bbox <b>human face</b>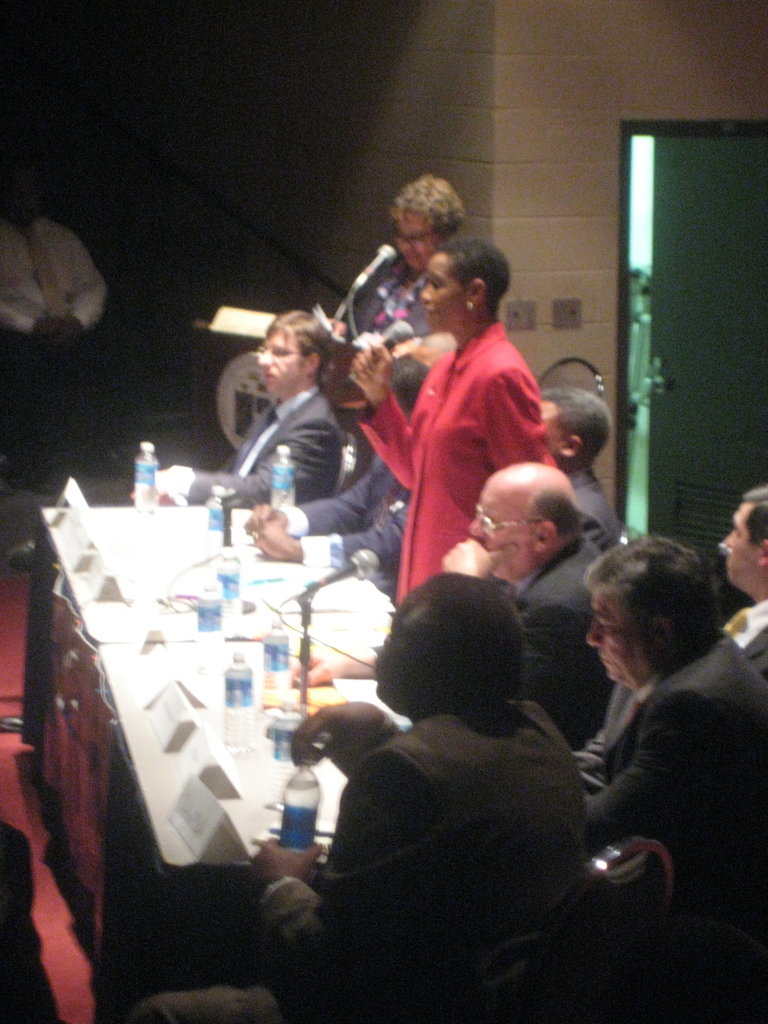
(396,211,441,274)
